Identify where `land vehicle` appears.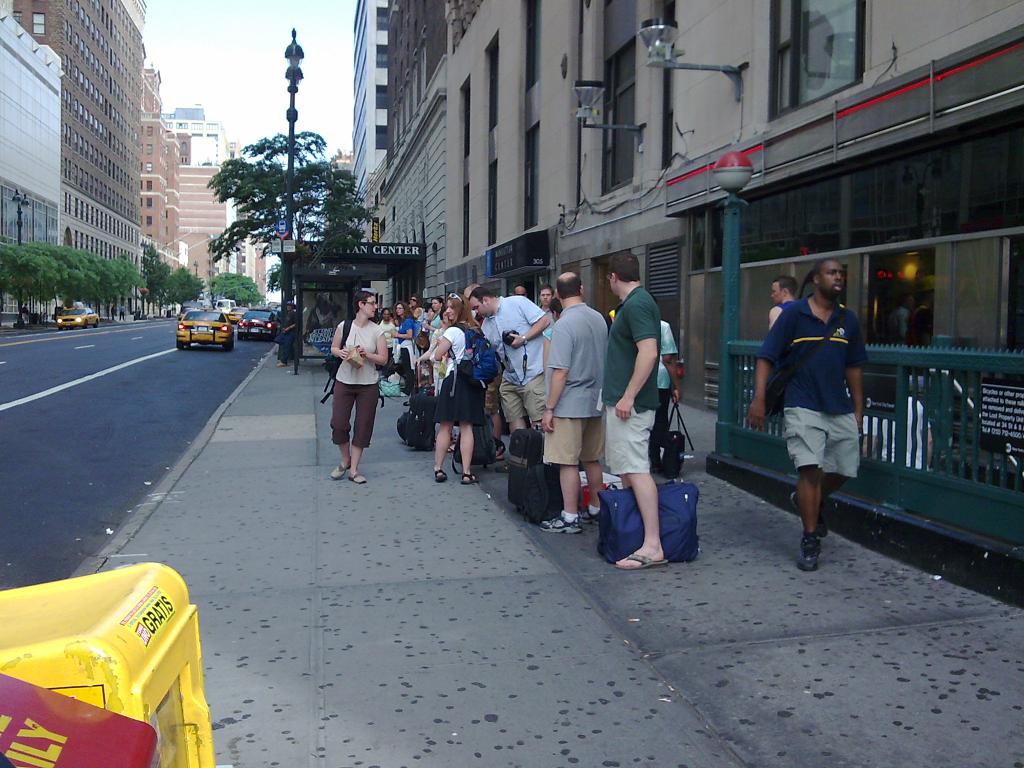
Appears at crop(272, 301, 283, 324).
